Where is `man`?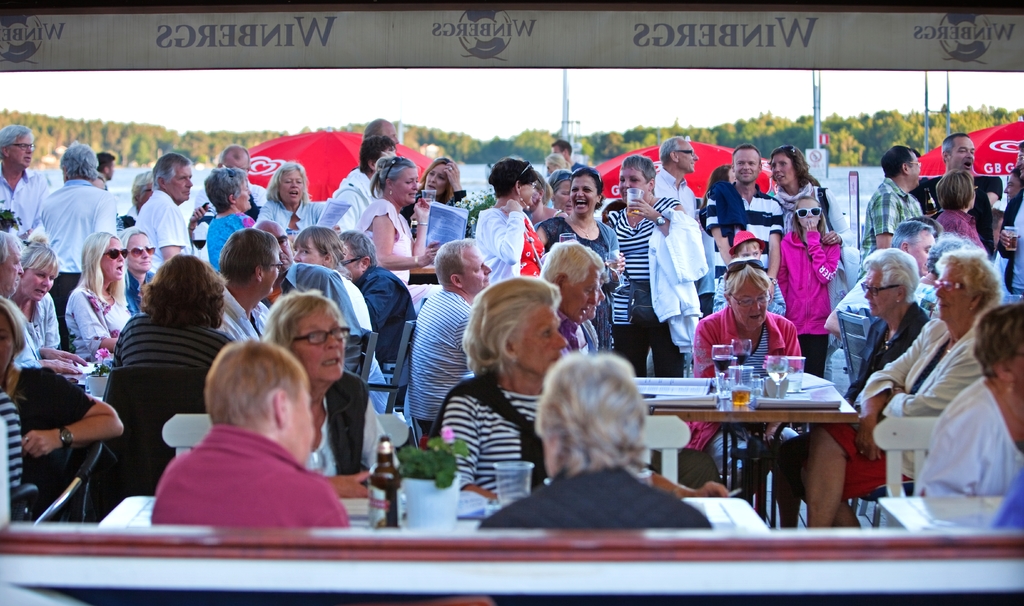
pyautogui.locateOnScreen(700, 145, 780, 298).
